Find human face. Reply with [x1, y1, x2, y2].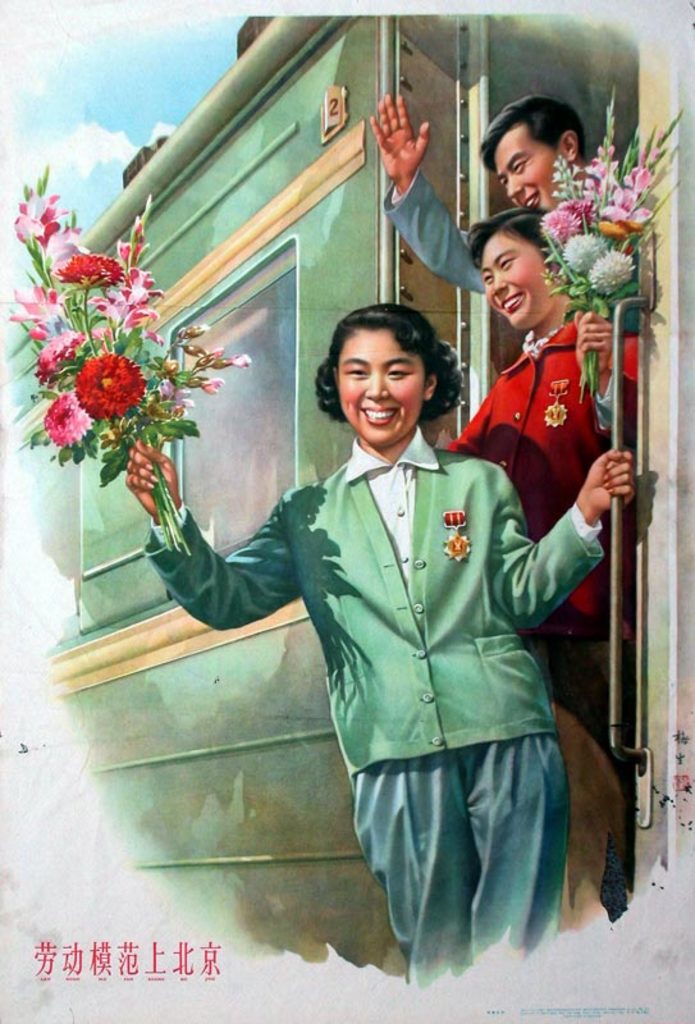
[493, 136, 568, 215].
